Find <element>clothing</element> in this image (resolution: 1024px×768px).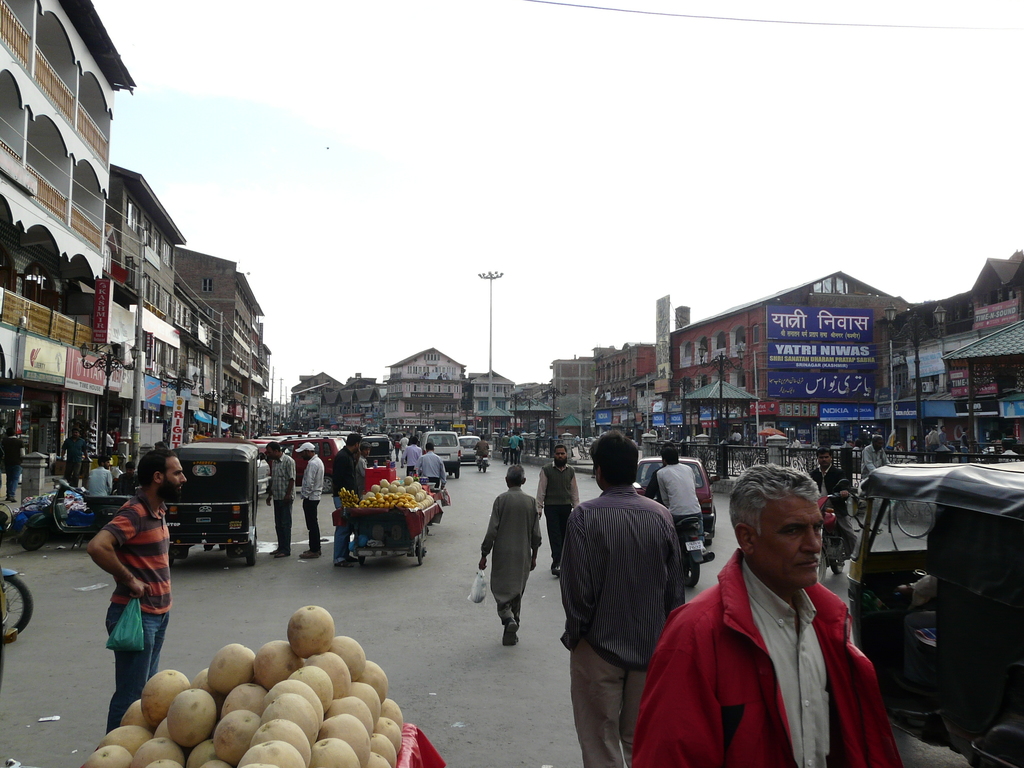
region(925, 436, 929, 463).
